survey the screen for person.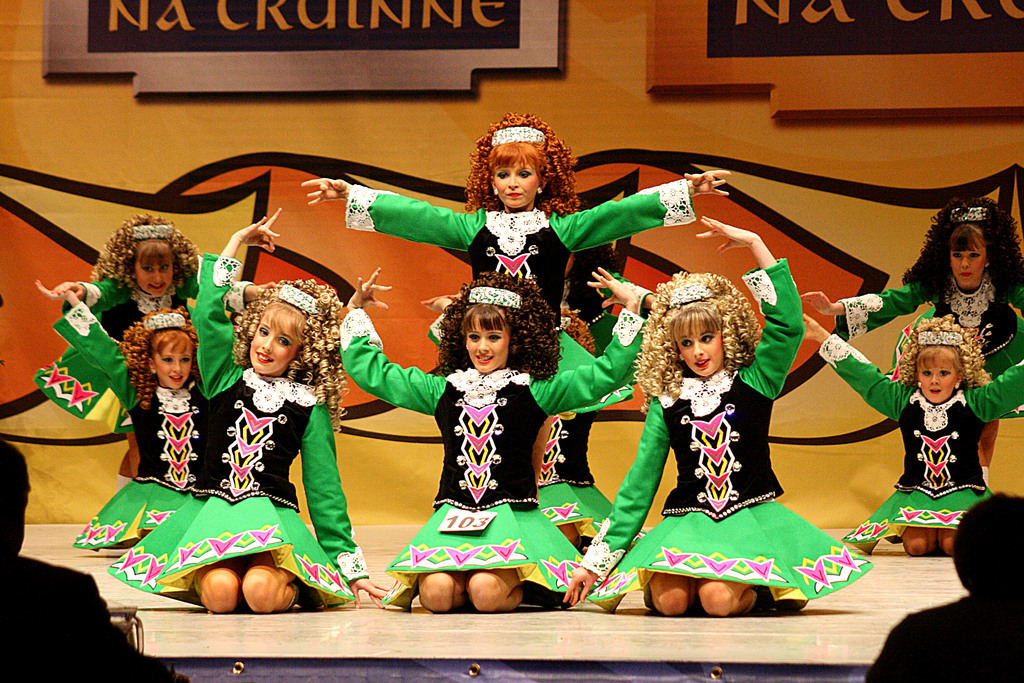
Survey found: x1=0 y1=437 x2=186 y2=682.
